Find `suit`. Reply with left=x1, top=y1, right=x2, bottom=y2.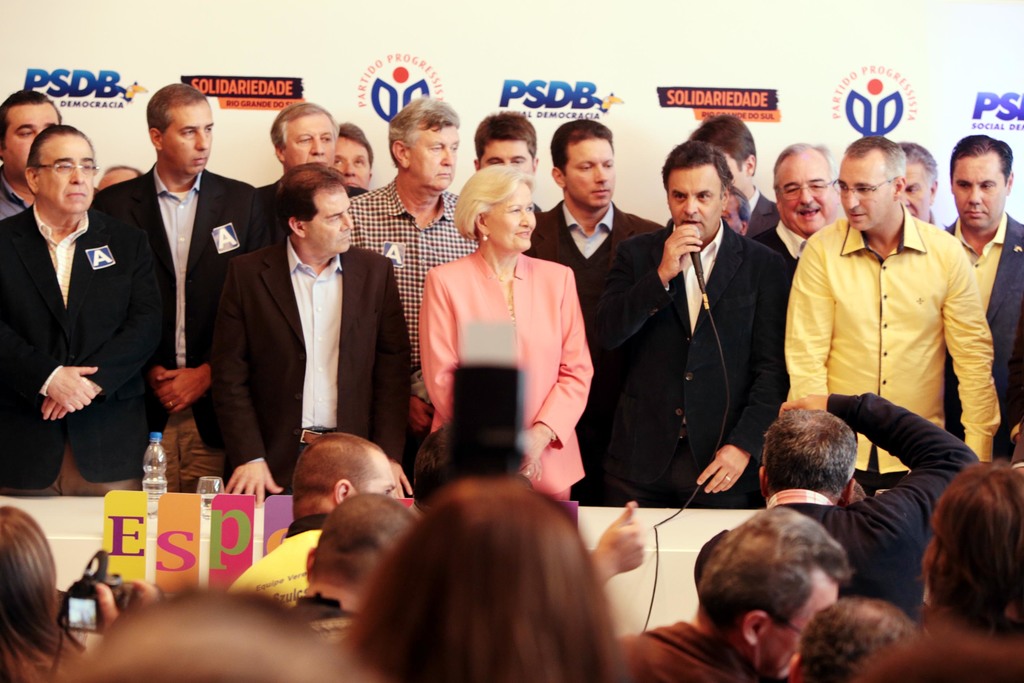
left=417, top=244, right=593, bottom=503.
